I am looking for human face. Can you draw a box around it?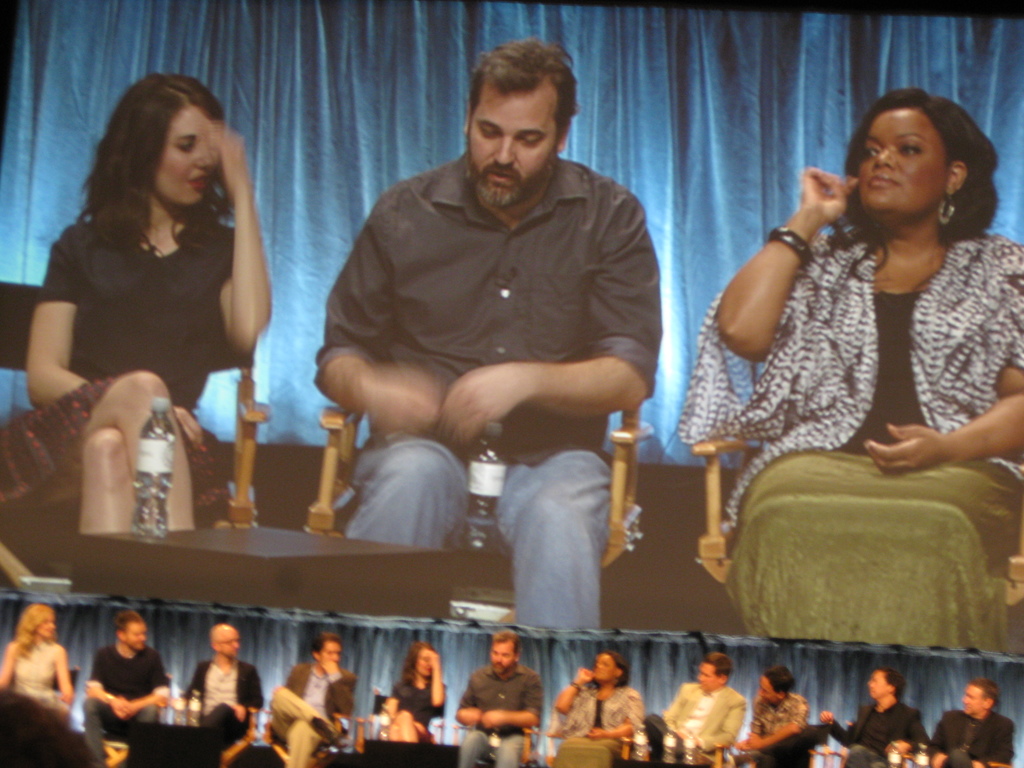
Sure, the bounding box is select_region(698, 664, 723, 691).
